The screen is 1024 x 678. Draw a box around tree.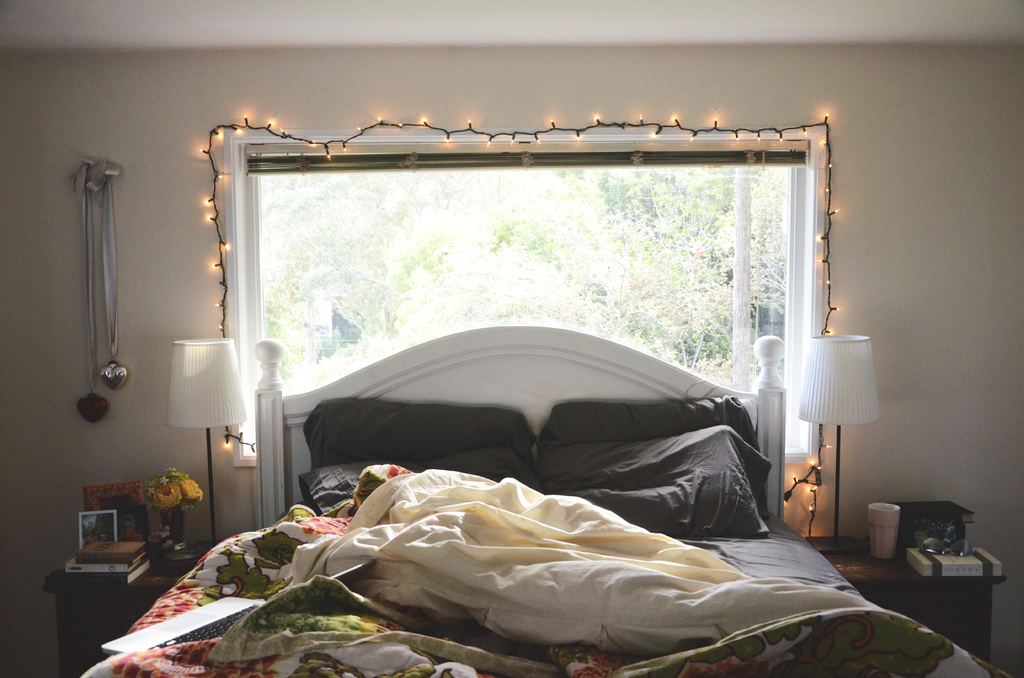
{"x1": 249, "y1": 163, "x2": 785, "y2": 367}.
